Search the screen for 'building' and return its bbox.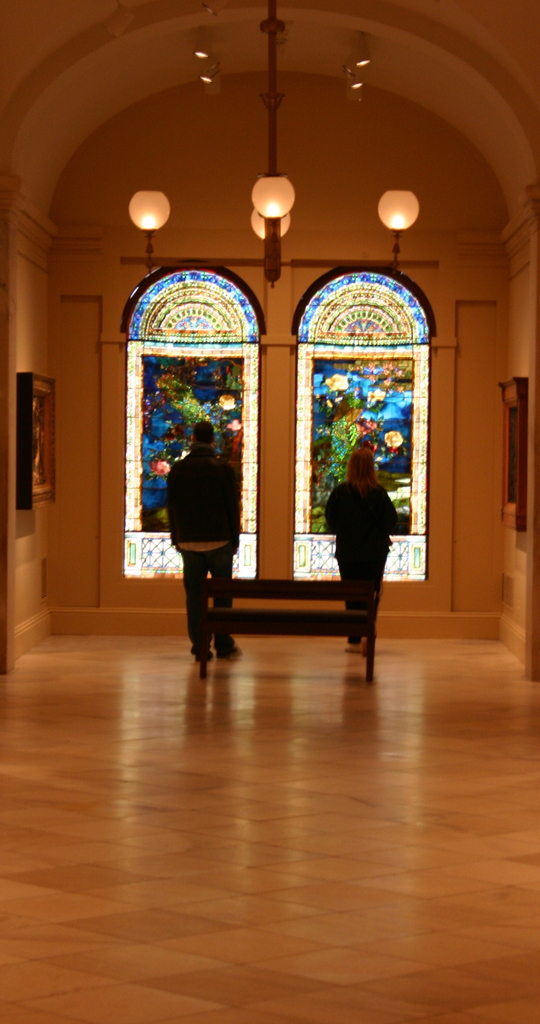
Found: box=[0, 0, 539, 1023].
